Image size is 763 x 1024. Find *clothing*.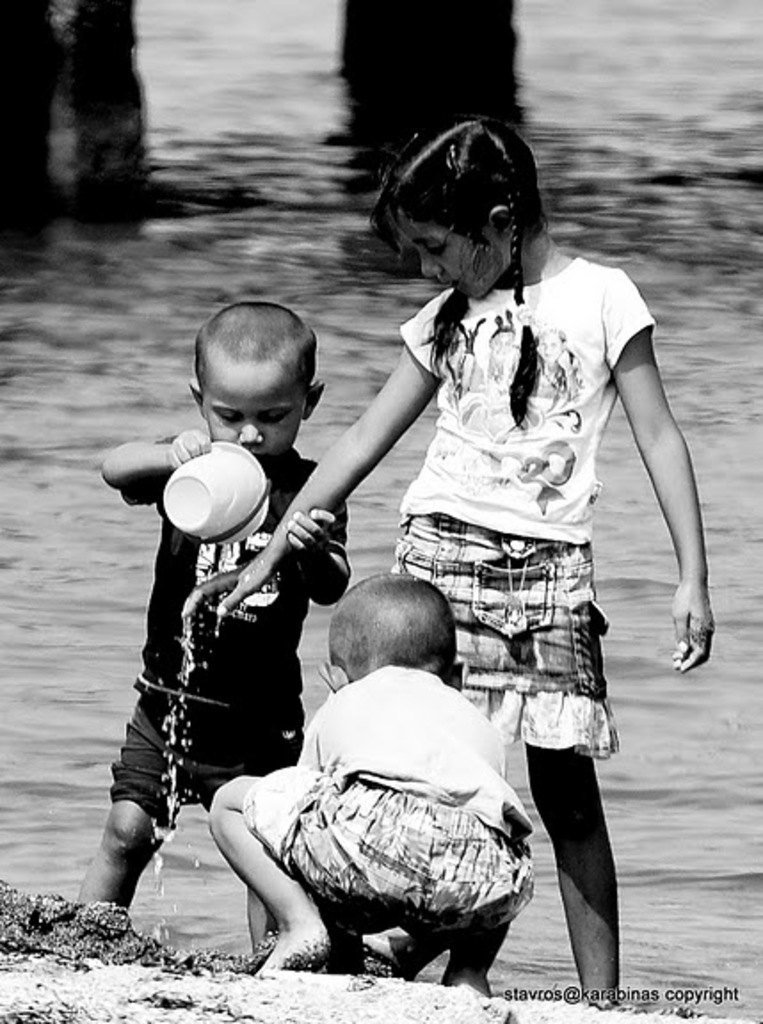
pyautogui.locateOnScreen(363, 203, 676, 763).
